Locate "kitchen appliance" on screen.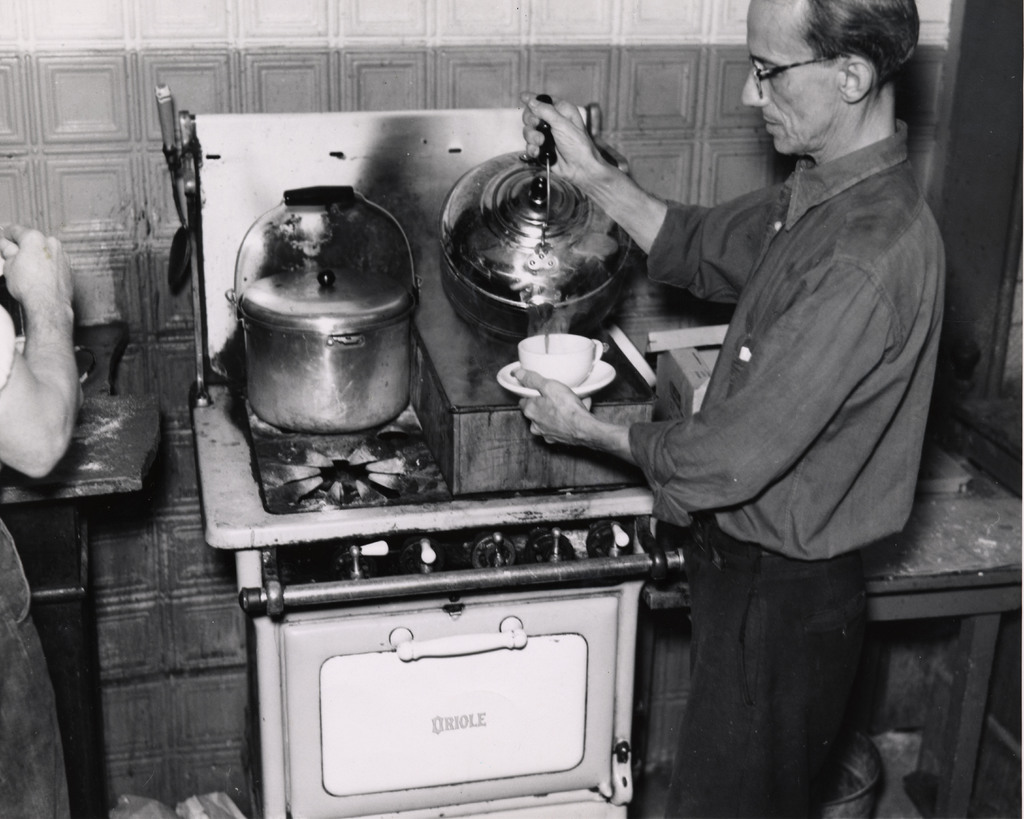
On screen at locate(518, 330, 598, 394).
